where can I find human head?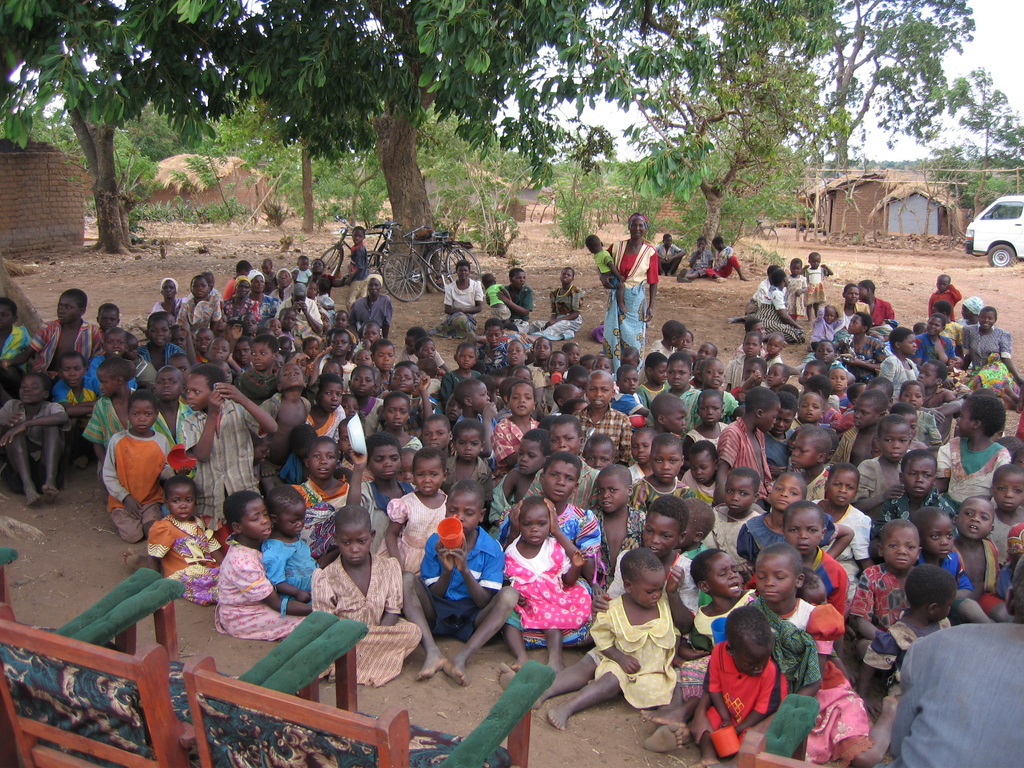
You can find it at (left=991, top=462, right=1023, bottom=511).
